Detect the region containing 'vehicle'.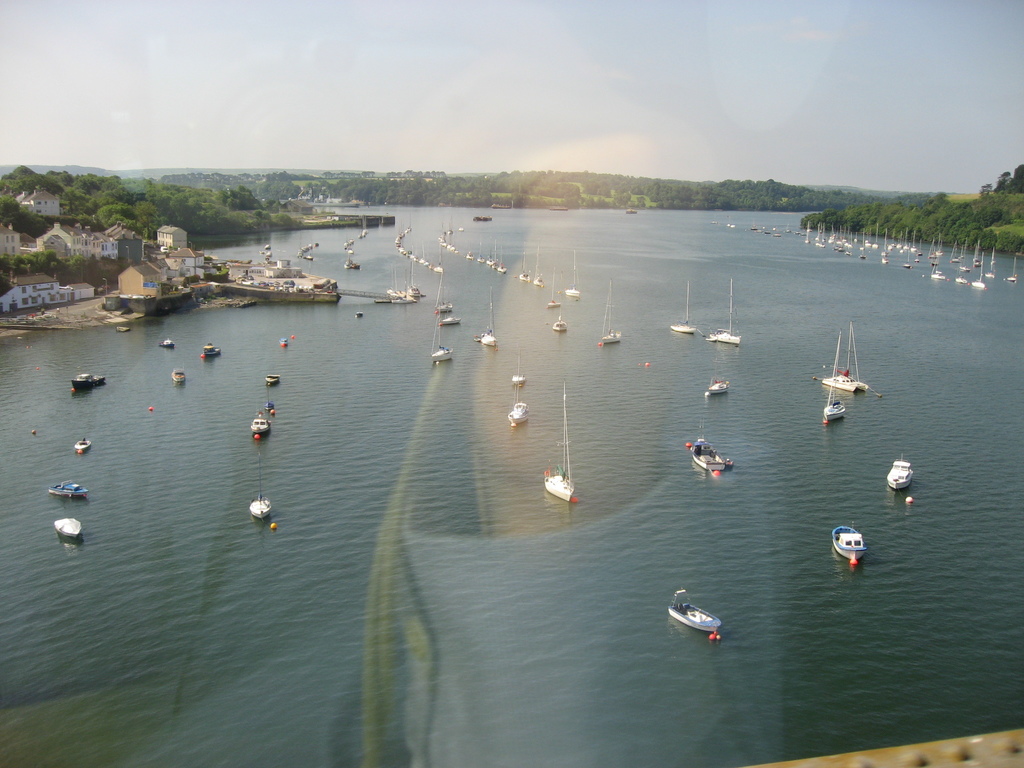
202:340:221:360.
